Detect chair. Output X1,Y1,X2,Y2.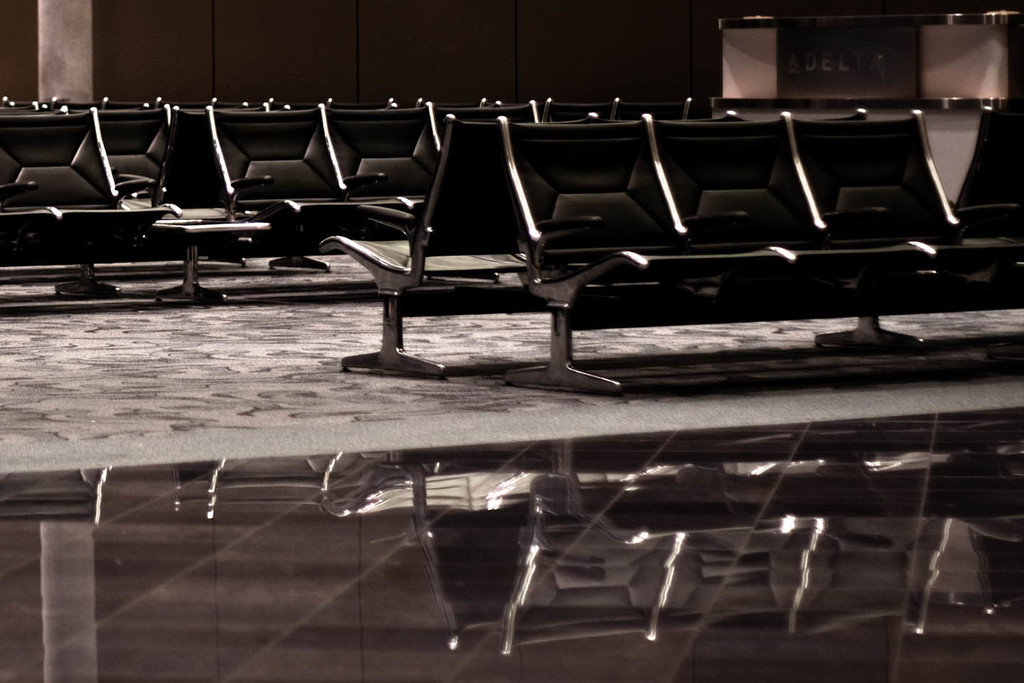
599,115,754,277.
